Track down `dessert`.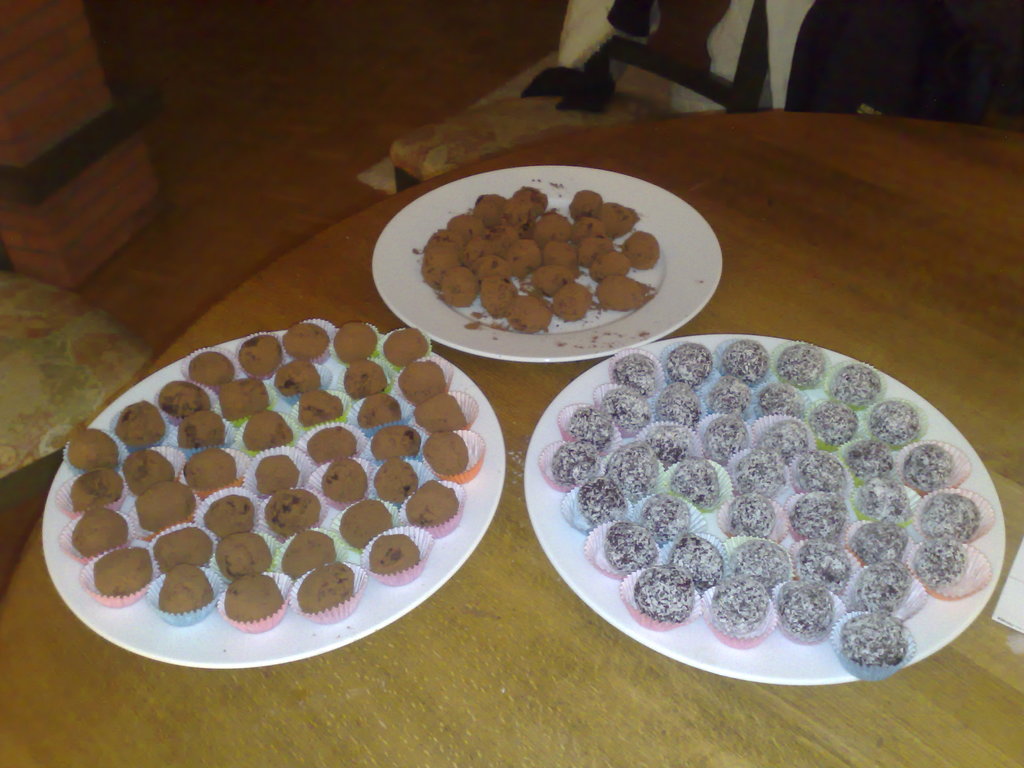
Tracked to rect(158, 381, 218, 425).
